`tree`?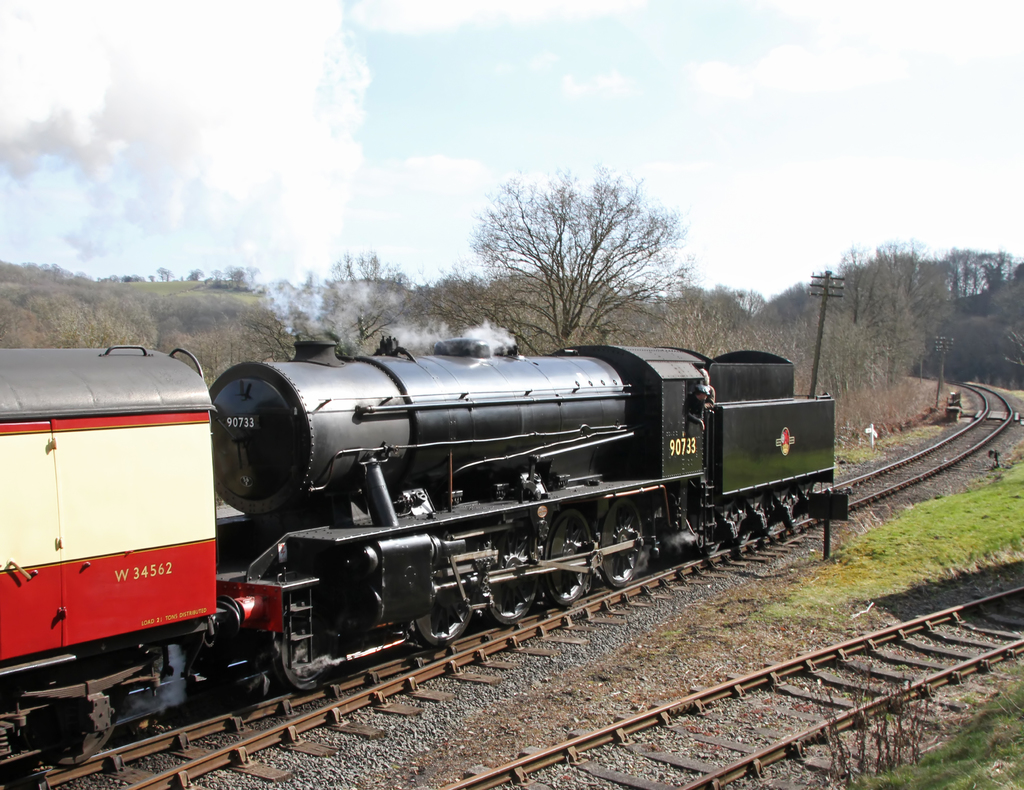
(157, 263, 174, 281)
